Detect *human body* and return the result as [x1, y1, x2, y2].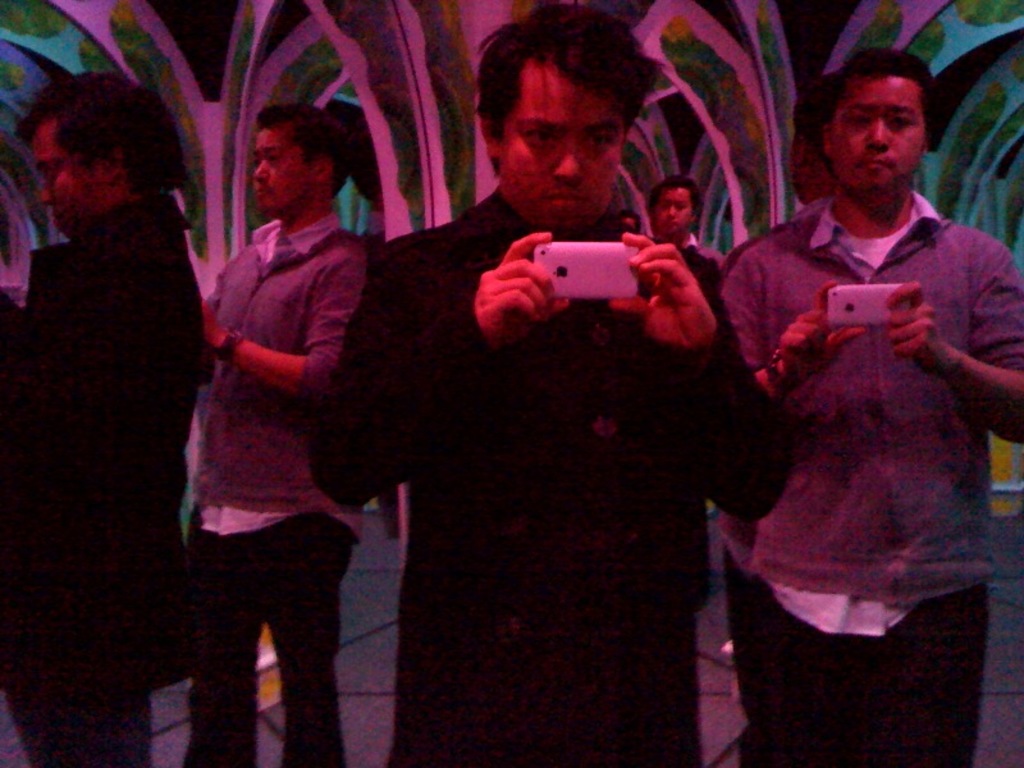
[192, 206, 370, 767].
